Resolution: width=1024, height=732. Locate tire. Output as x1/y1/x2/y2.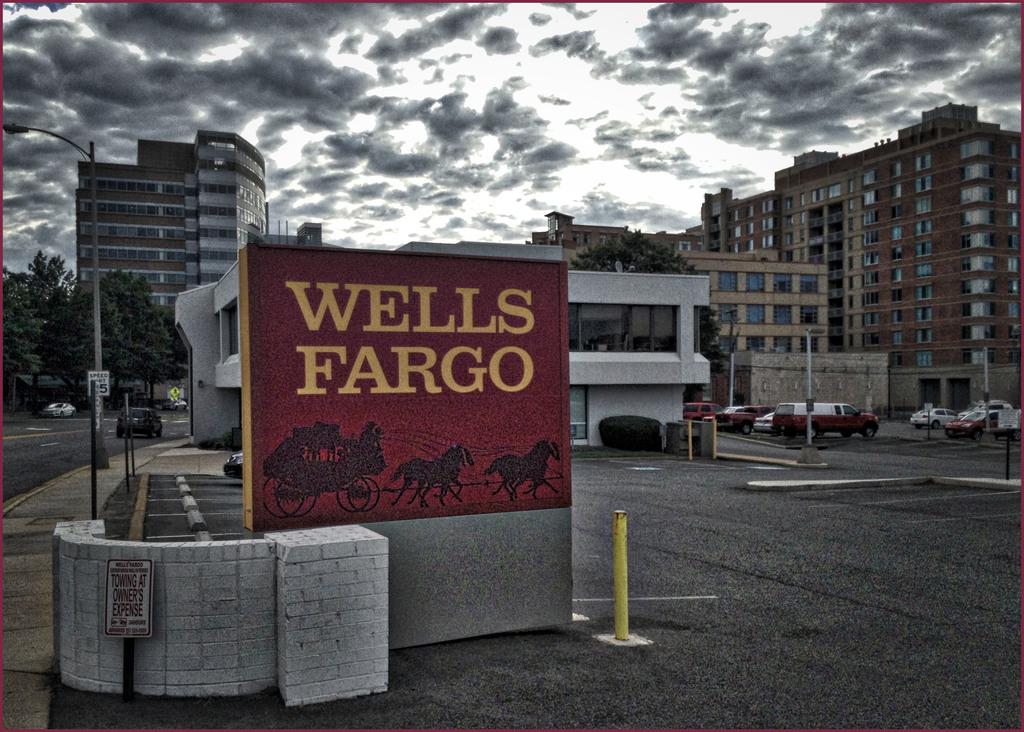
155/427/161/436.
